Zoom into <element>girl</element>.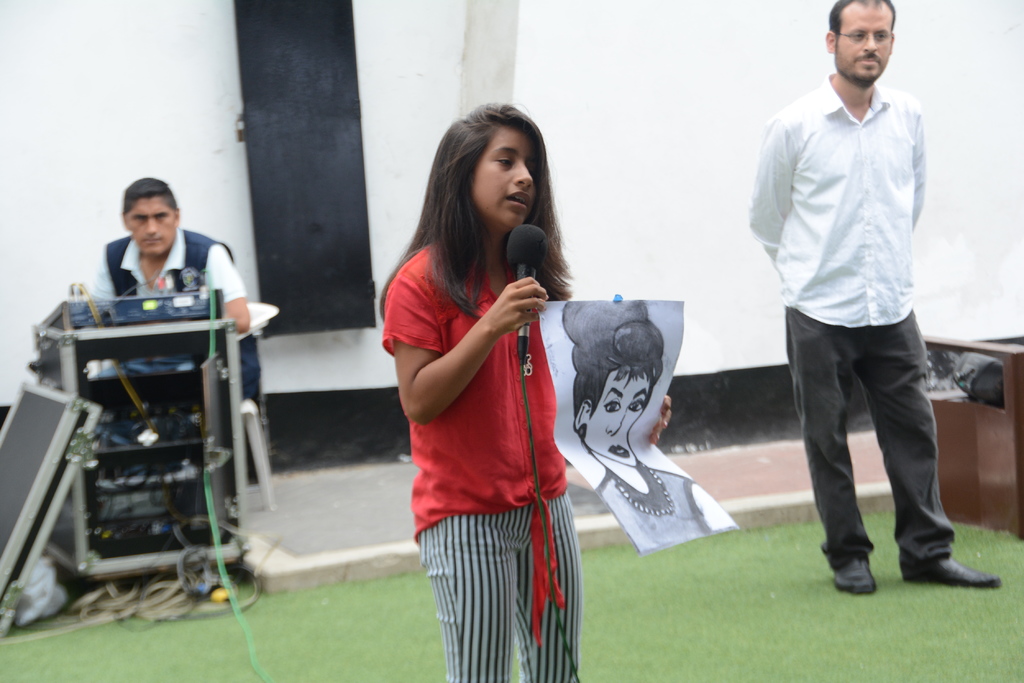
Zoom target: 369,95,675,682.
